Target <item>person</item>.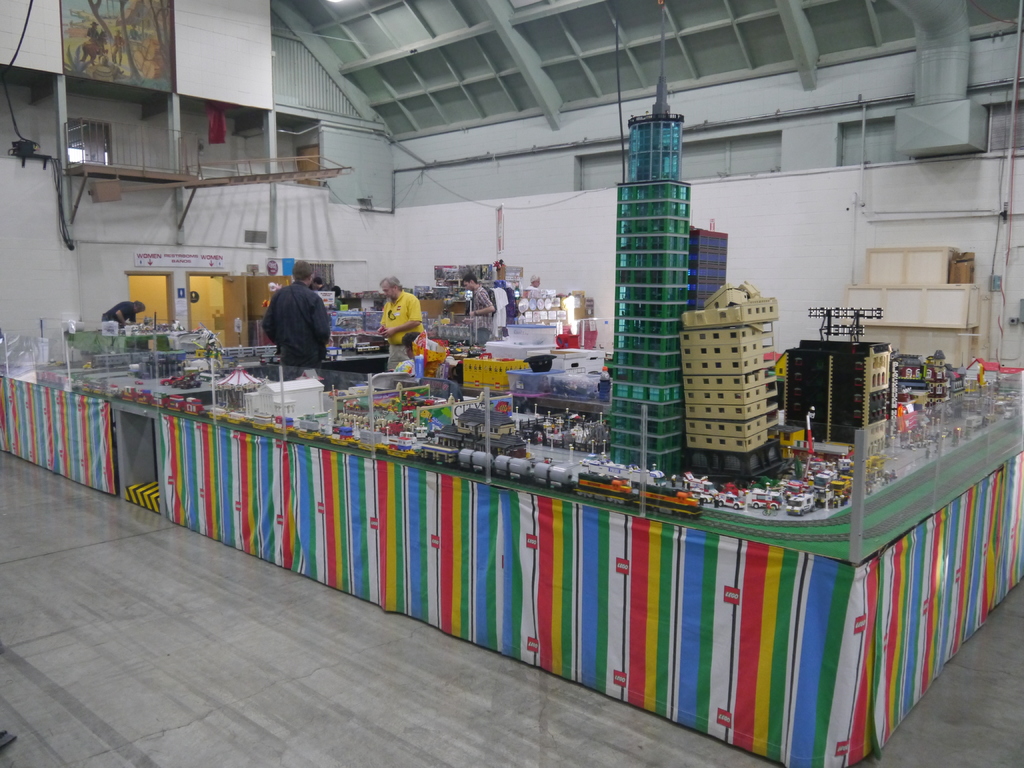
Target region: 259:257:348:394.
